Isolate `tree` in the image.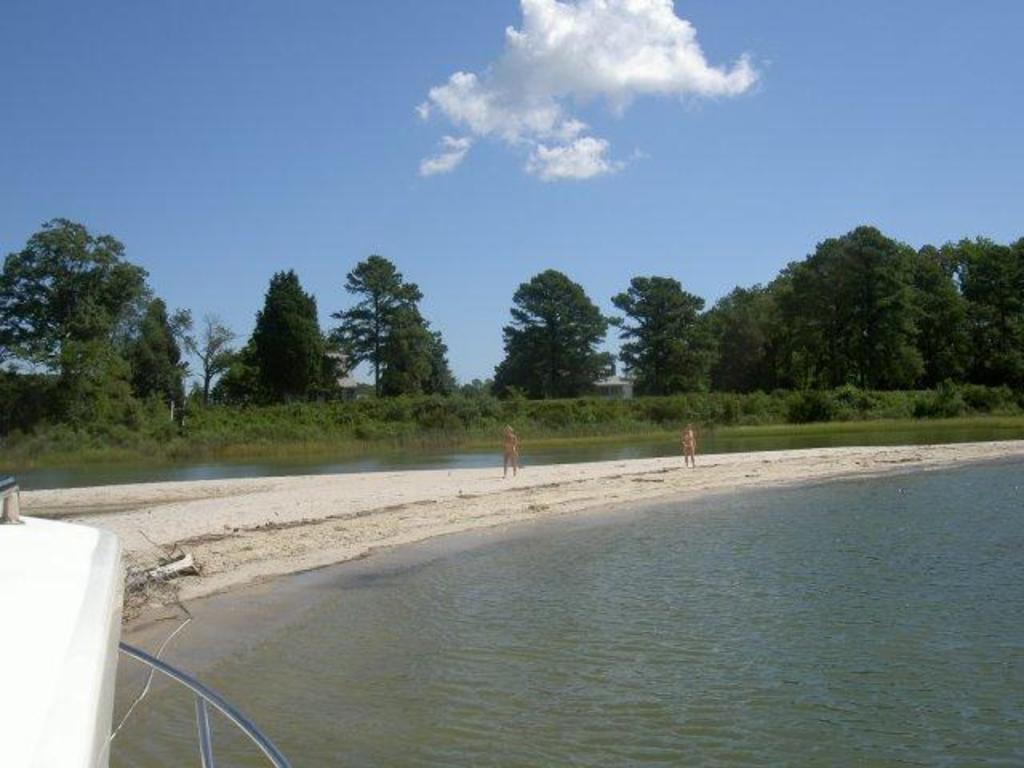
Isolated region: crop(491, 254, 616, 403).
